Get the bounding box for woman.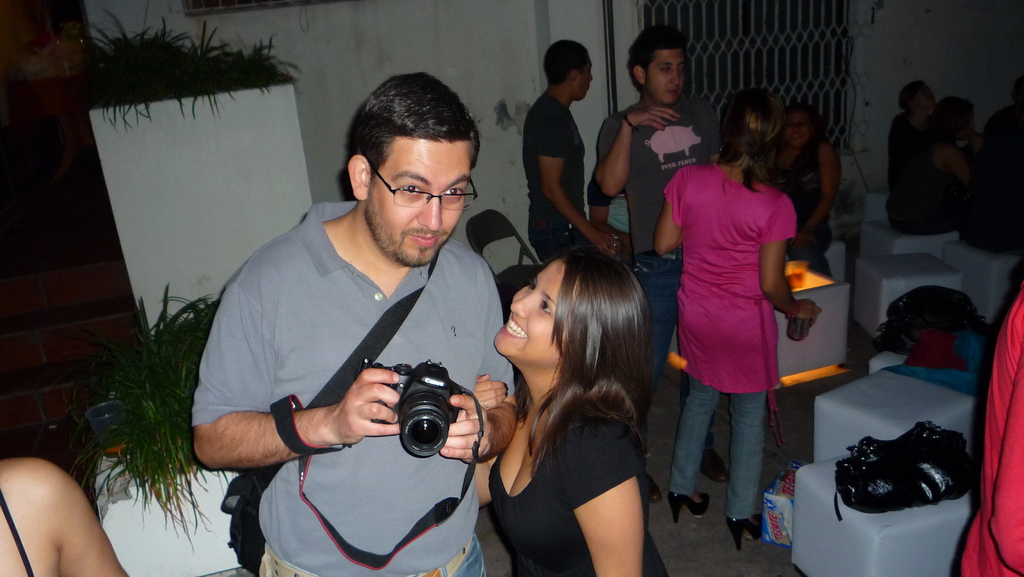
box=[760, 106, 849, 289].
